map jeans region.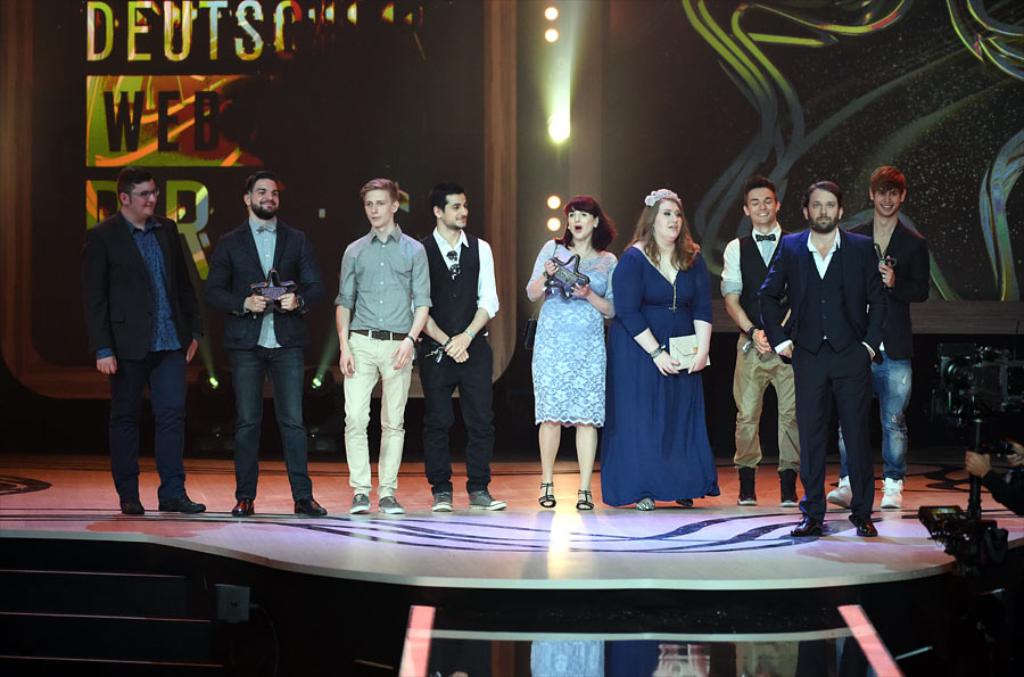
Mapped to box=[97, 328, 185, 517].
